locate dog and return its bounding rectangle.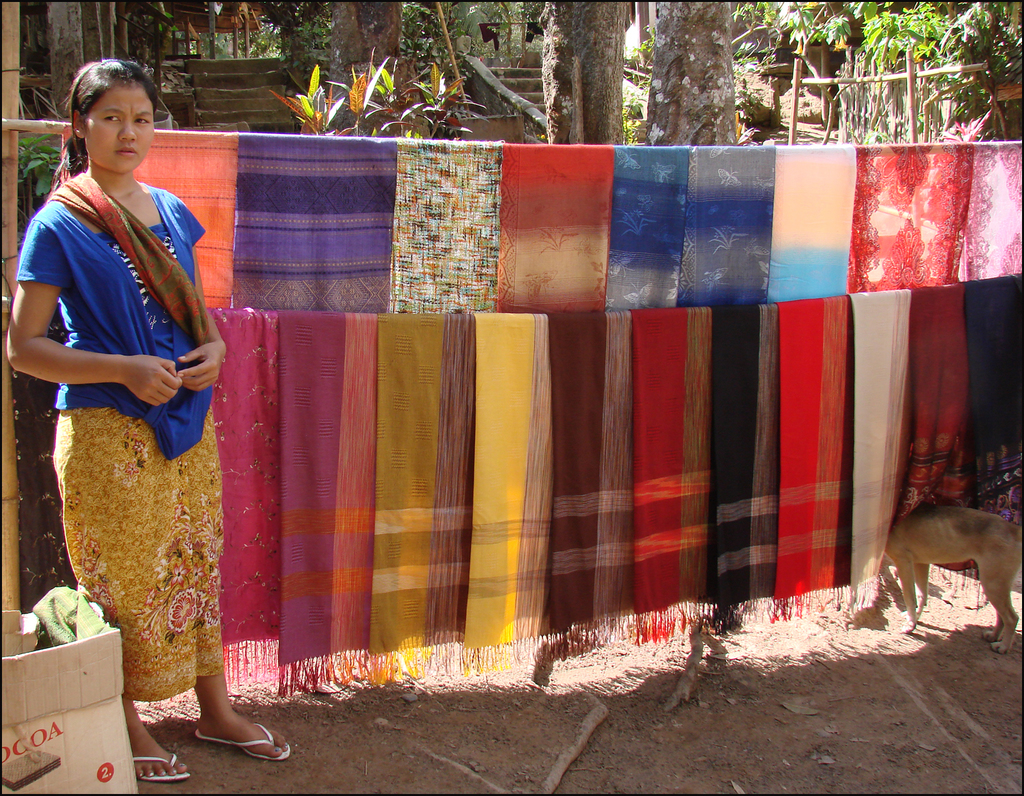
select_region(872, 476, 1023, 647).
